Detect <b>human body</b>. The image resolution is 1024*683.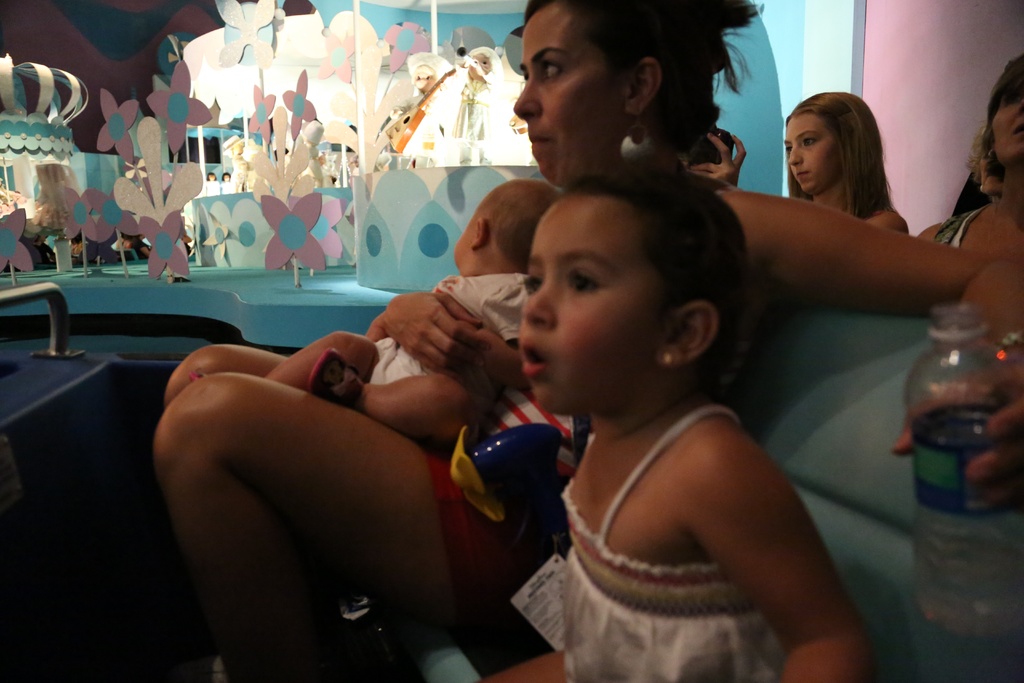
{"left": 914, "top": 51, "right": 1023, "bottom": 516}.
